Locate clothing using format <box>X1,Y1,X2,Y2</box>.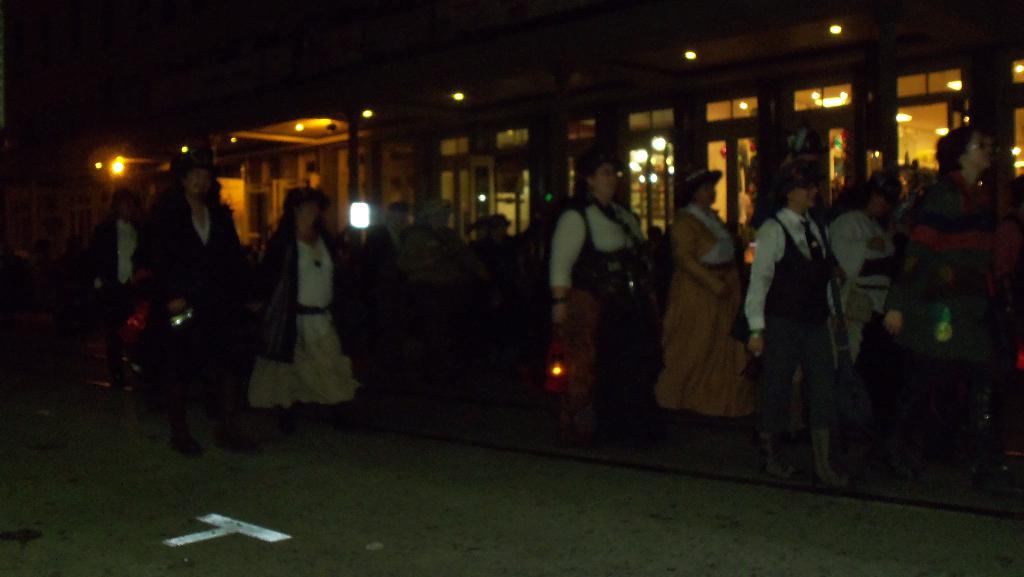
<box>819,198,906,325</box>.
